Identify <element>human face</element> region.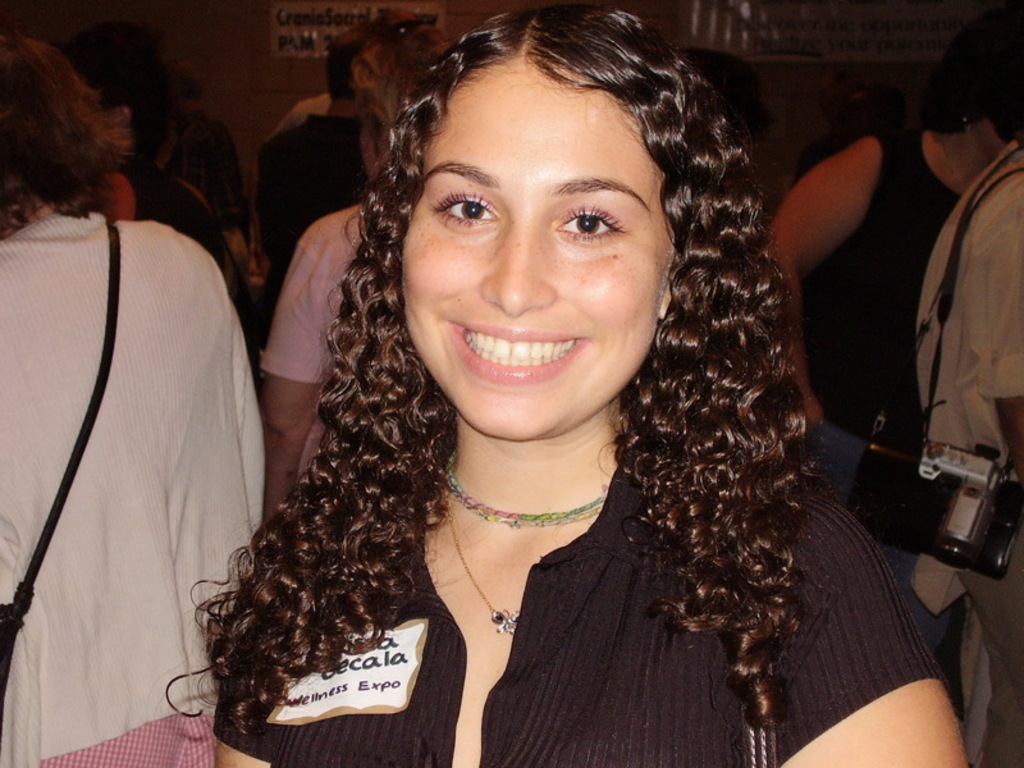
Region: x1=399 y1=60 x2=672 y2=434.
